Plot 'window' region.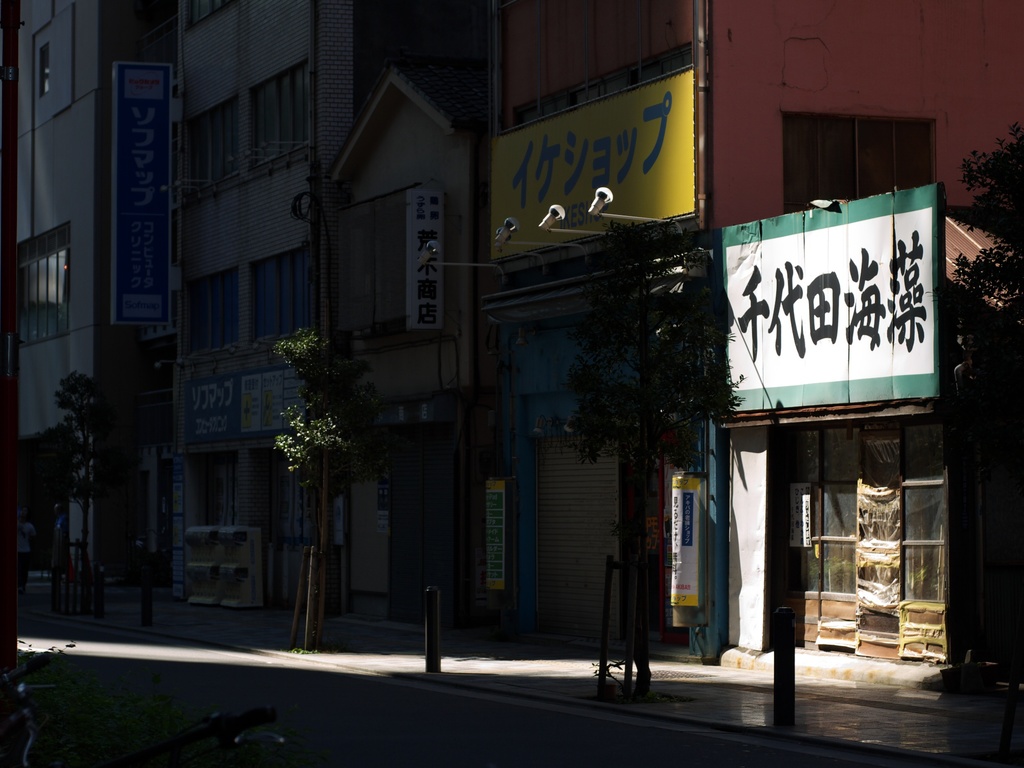
Plotted at [x1=239, y1=244, x2=313, y2=357].
